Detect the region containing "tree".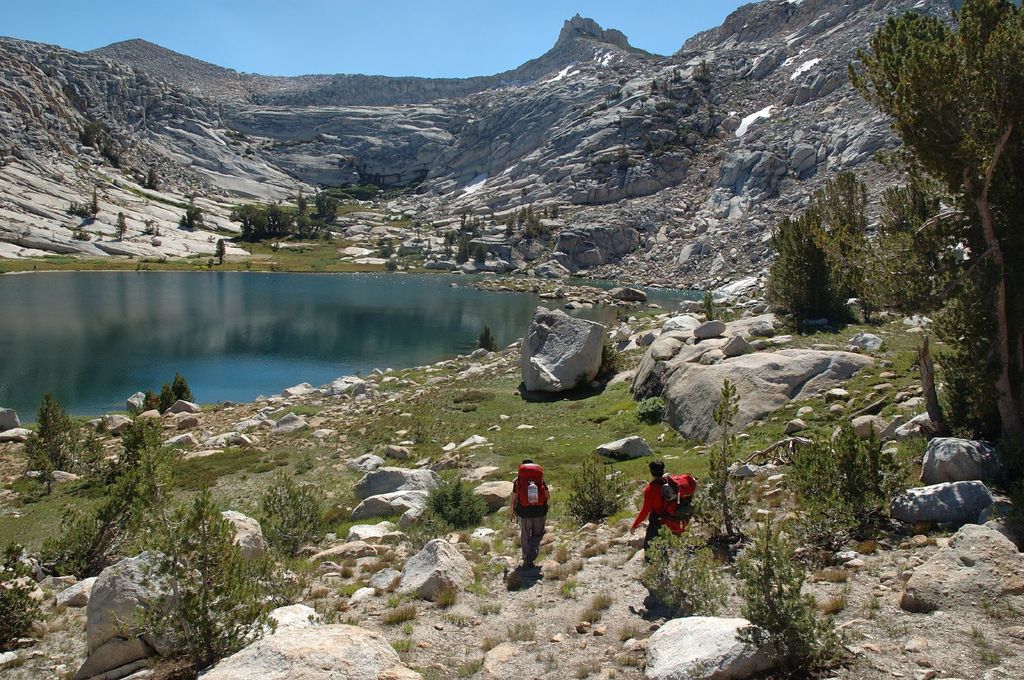
bbox(825, 5, 1014, 424).
